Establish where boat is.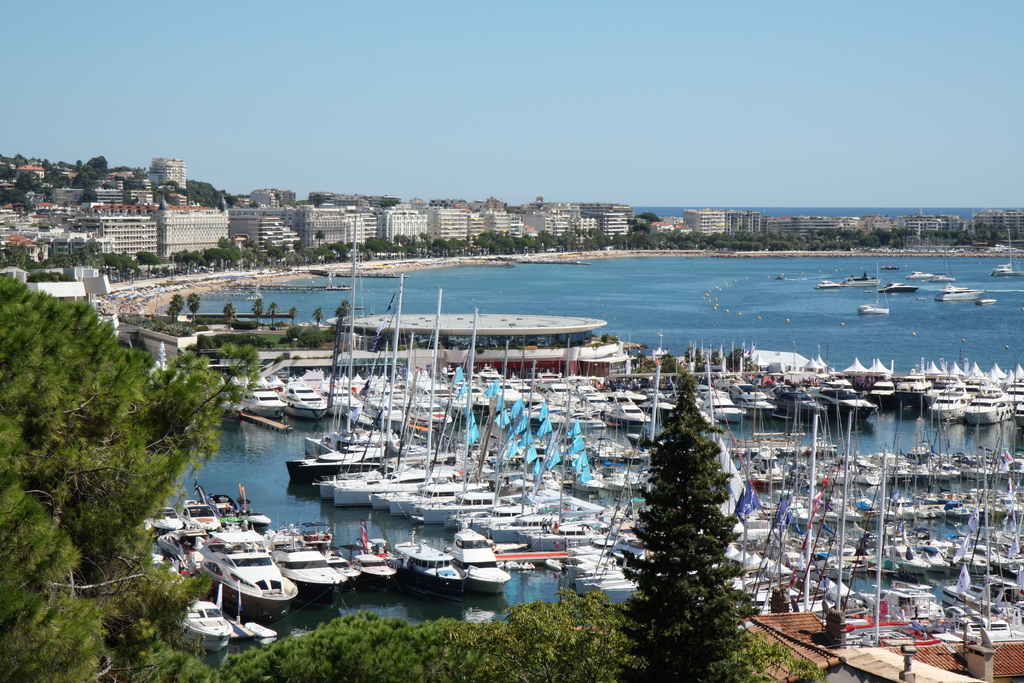
Established at x1=973 y1=295 x2=998 y2=306.
